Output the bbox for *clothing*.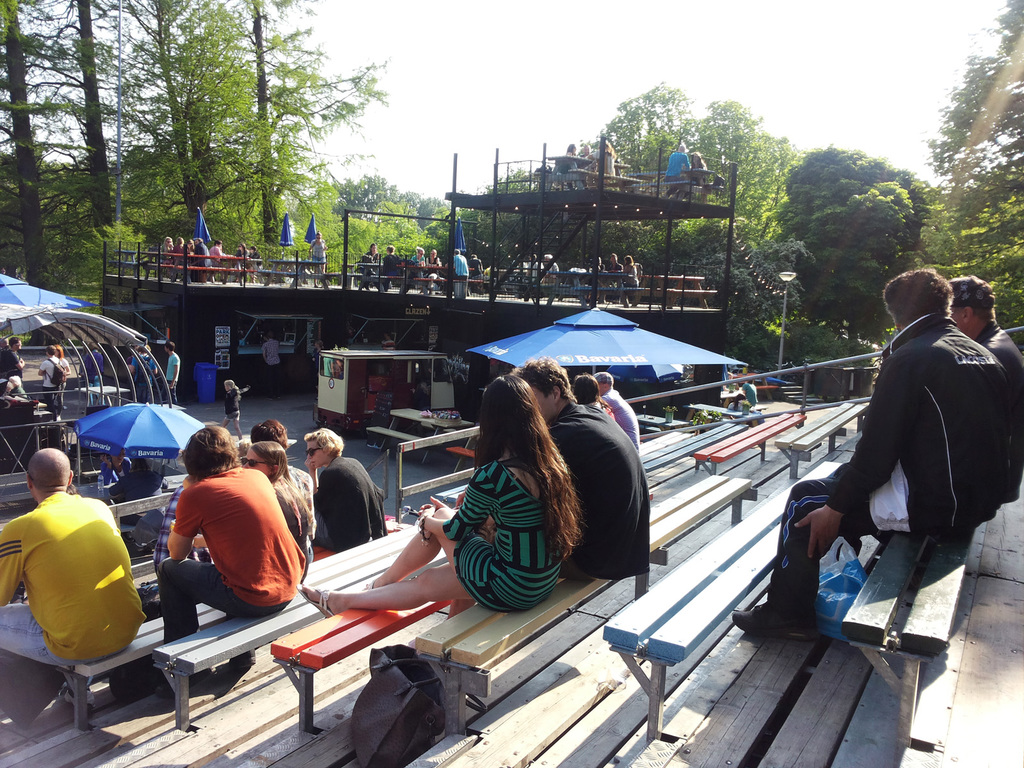
crop(364, 250, 380, 276).
